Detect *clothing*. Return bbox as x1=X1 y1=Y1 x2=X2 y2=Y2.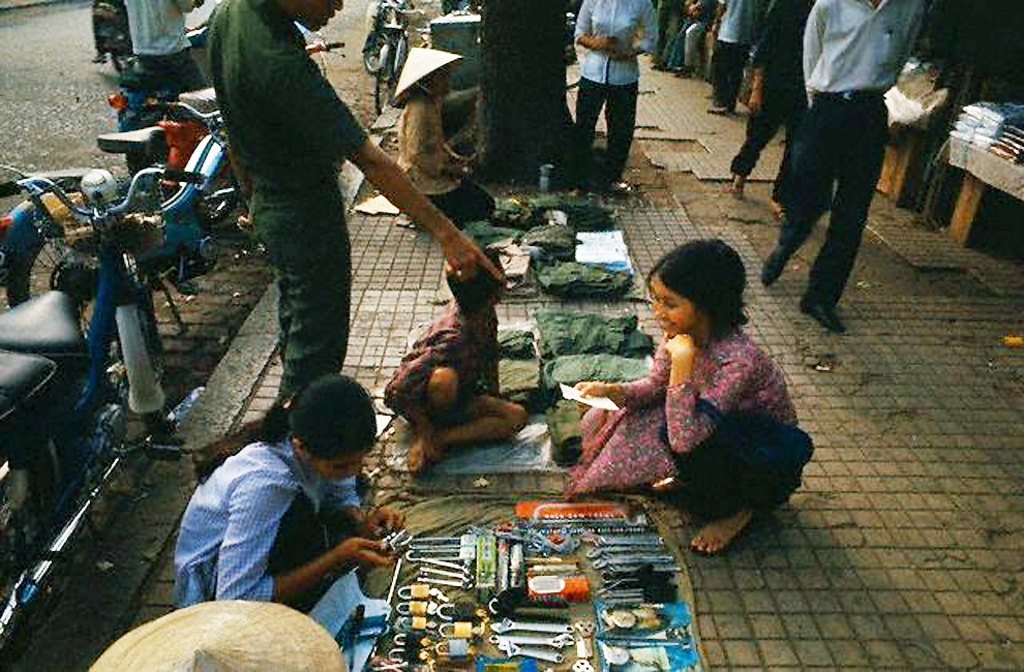
x1=737 y1=78 x2=810 y2=208.
